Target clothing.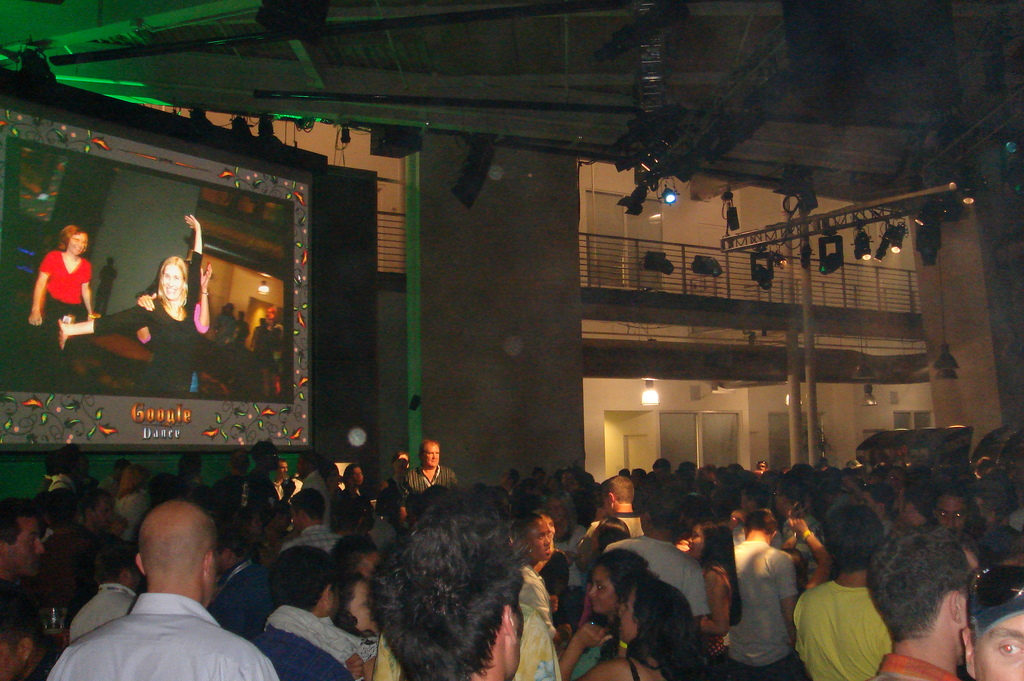
Target region: Rect(595, 532, 719, 614).
